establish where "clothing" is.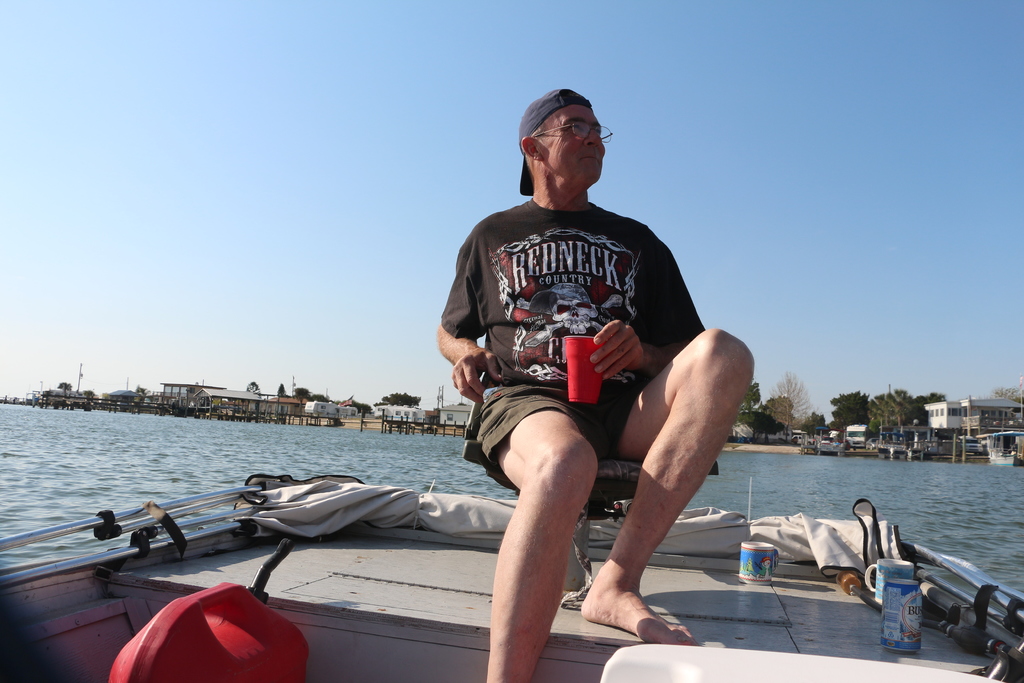
Established at select_region(454, 185, 719, 568).
